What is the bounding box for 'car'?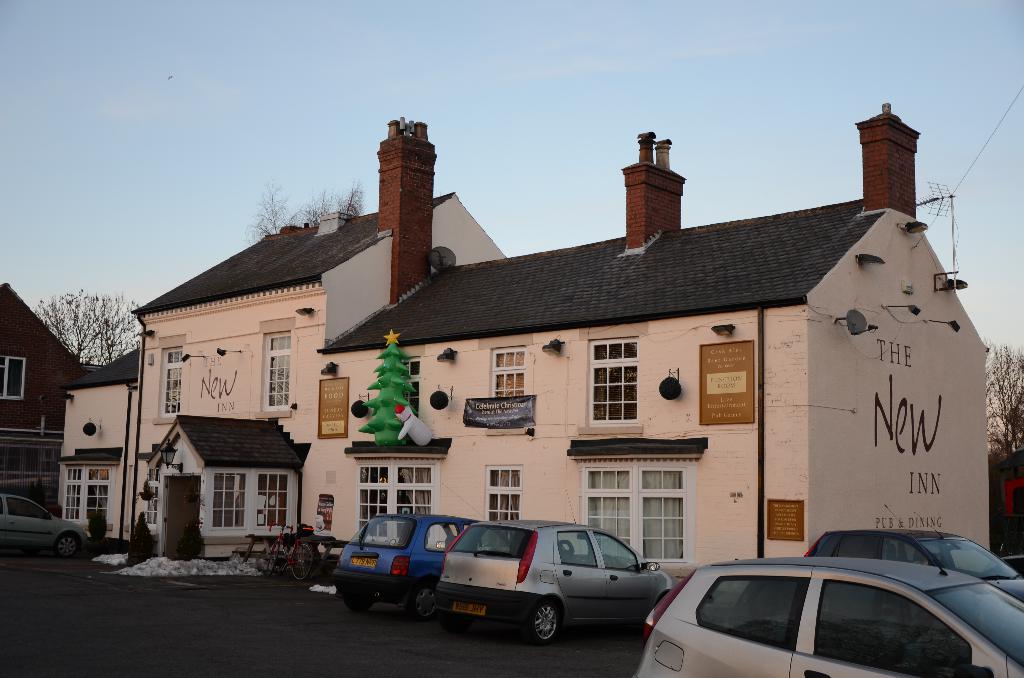
box(0, 492, 89, 558).
